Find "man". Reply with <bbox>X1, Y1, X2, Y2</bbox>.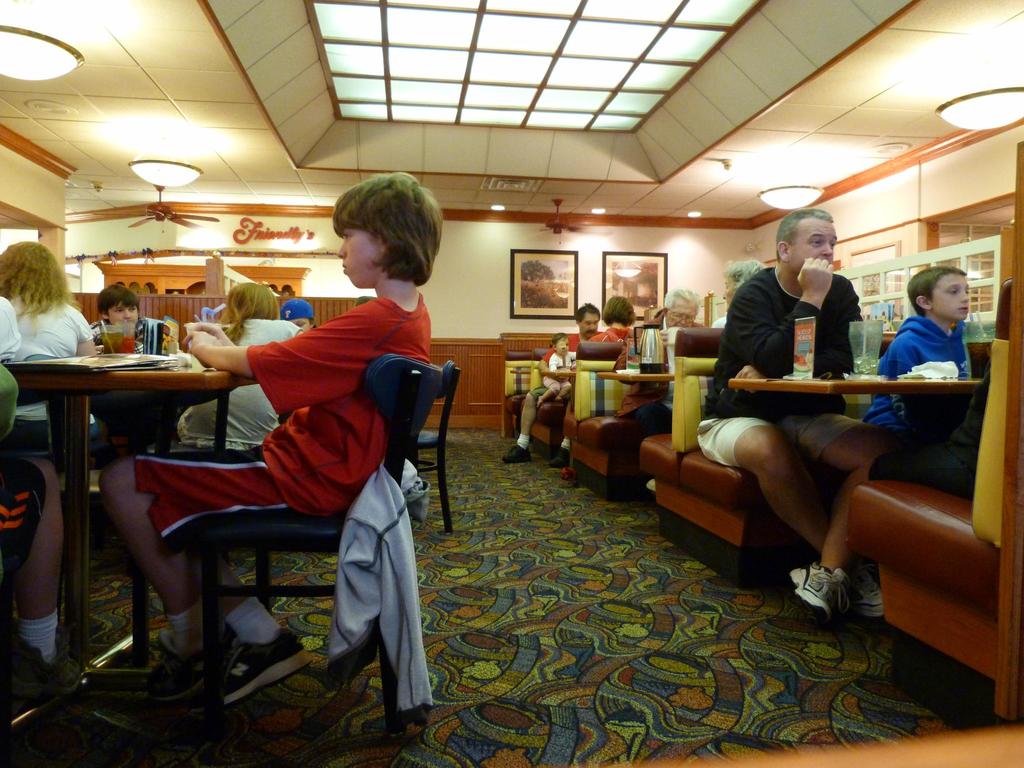
<bbox>276, 299, 308, 332</bbox>.
